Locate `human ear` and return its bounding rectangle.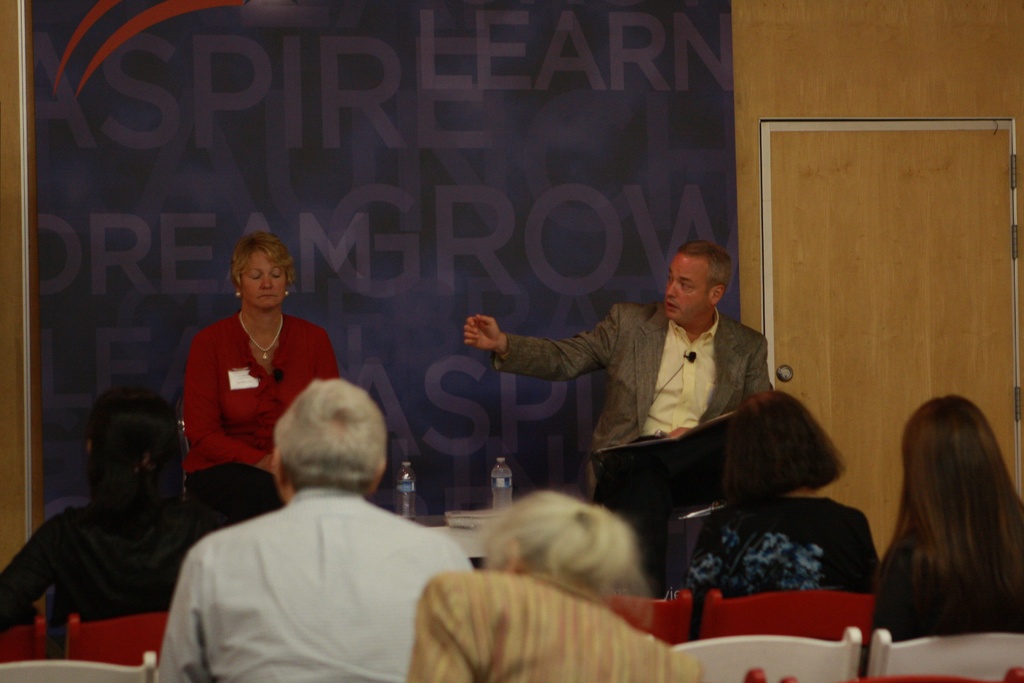
[273, 448, 285, 488].
